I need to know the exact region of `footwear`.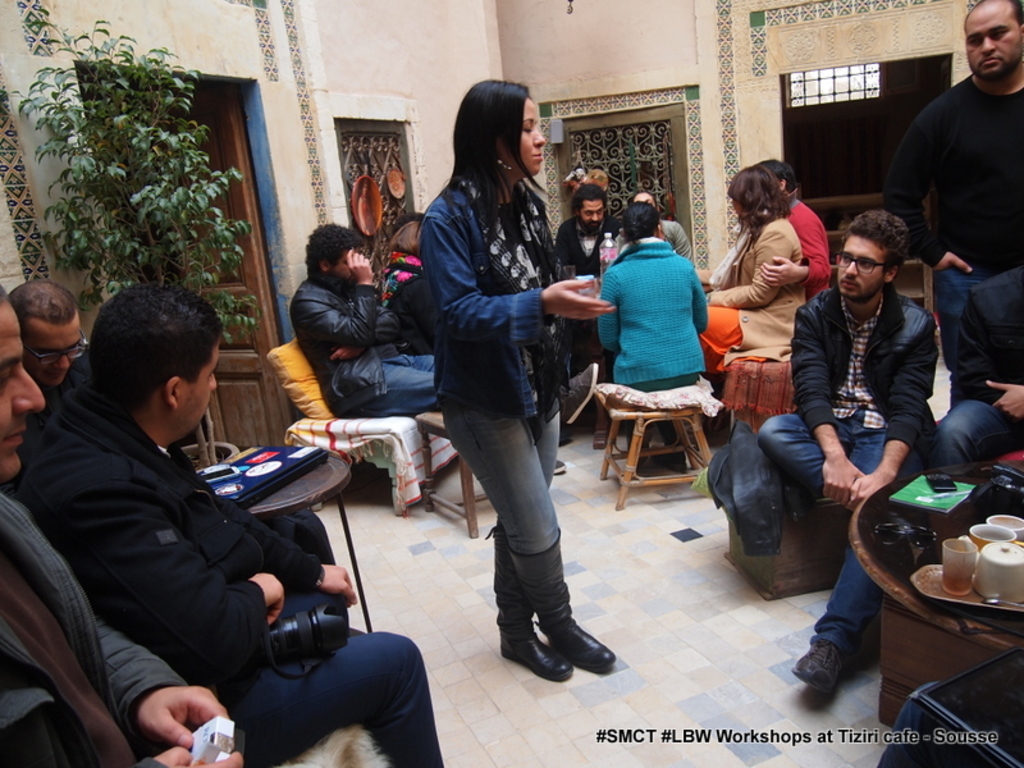
Region: <bbox>653, 443, 687, 471</bbox>.
